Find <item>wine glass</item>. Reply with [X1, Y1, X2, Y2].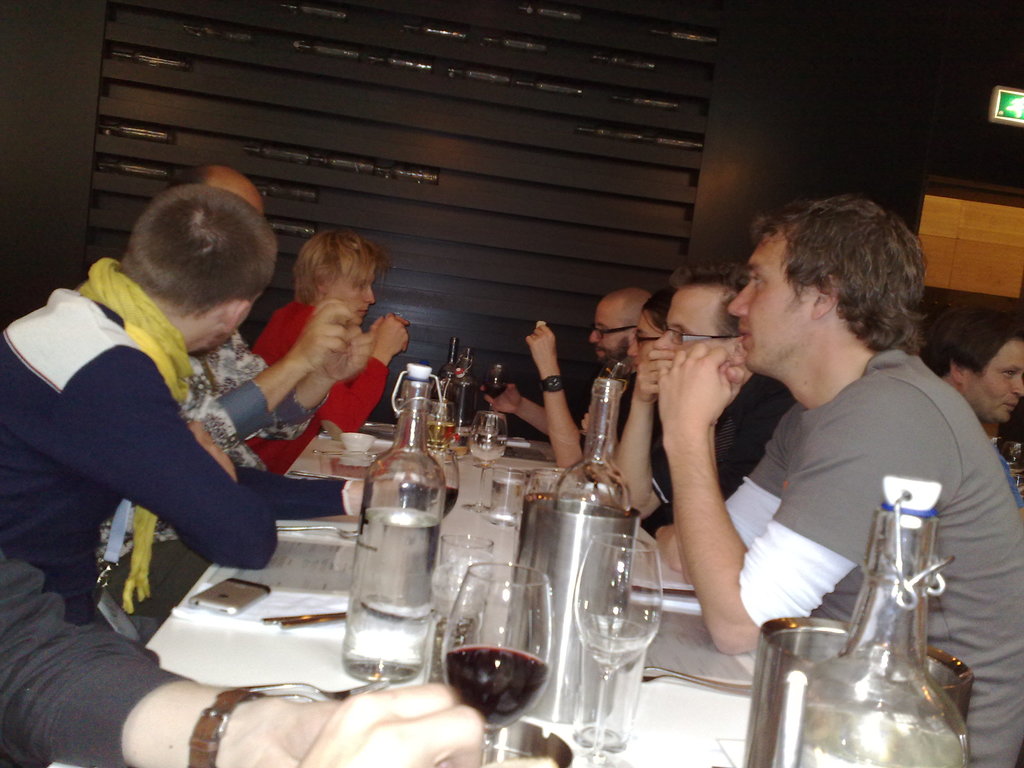
[490, 364, 511, 401].
